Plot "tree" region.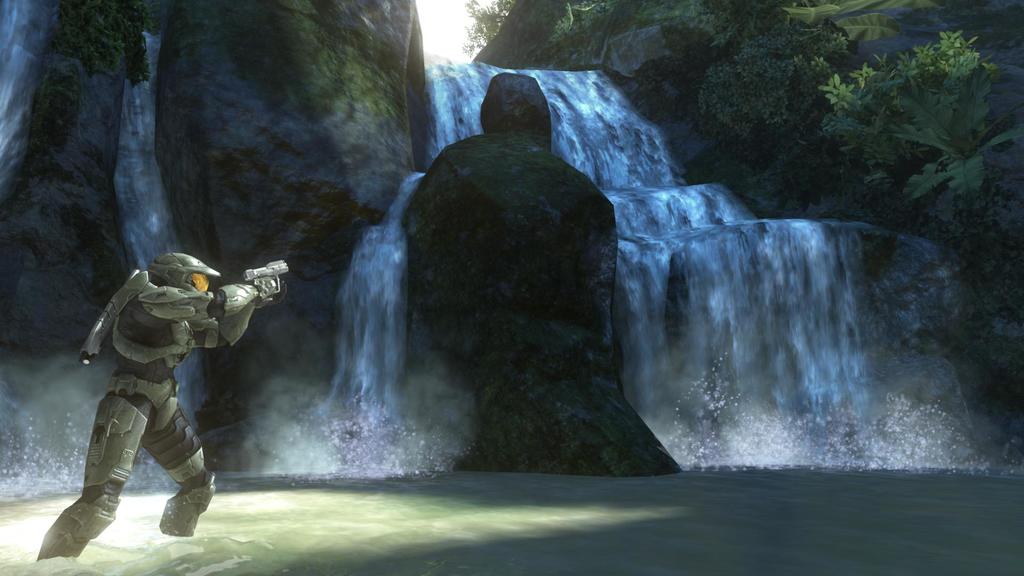
Plotted at 686,15,847,129.
